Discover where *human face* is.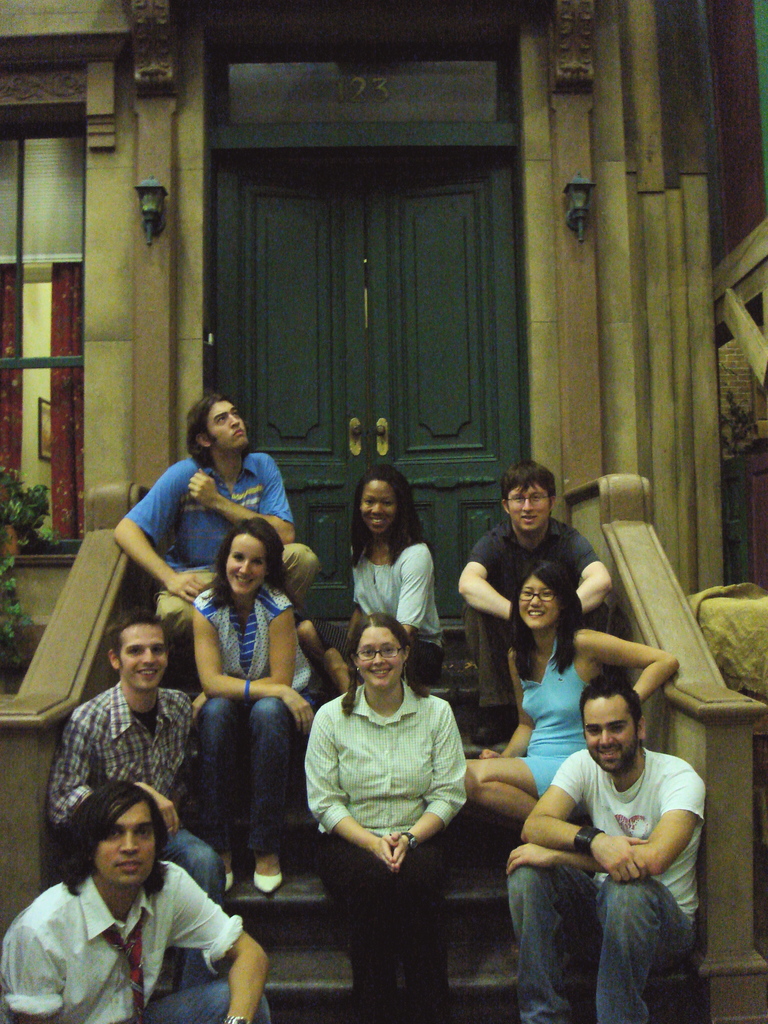
Discovered at box(116, 624, 167, 694).
